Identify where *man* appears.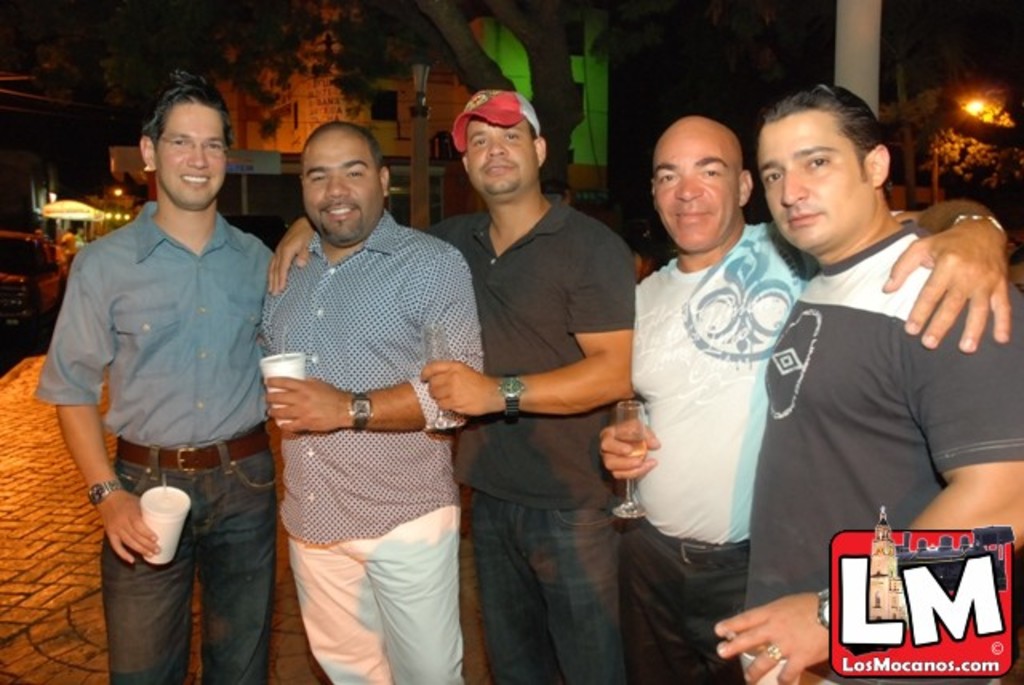
Appears at x1=43 y1=69 x2=290 y2=667.
